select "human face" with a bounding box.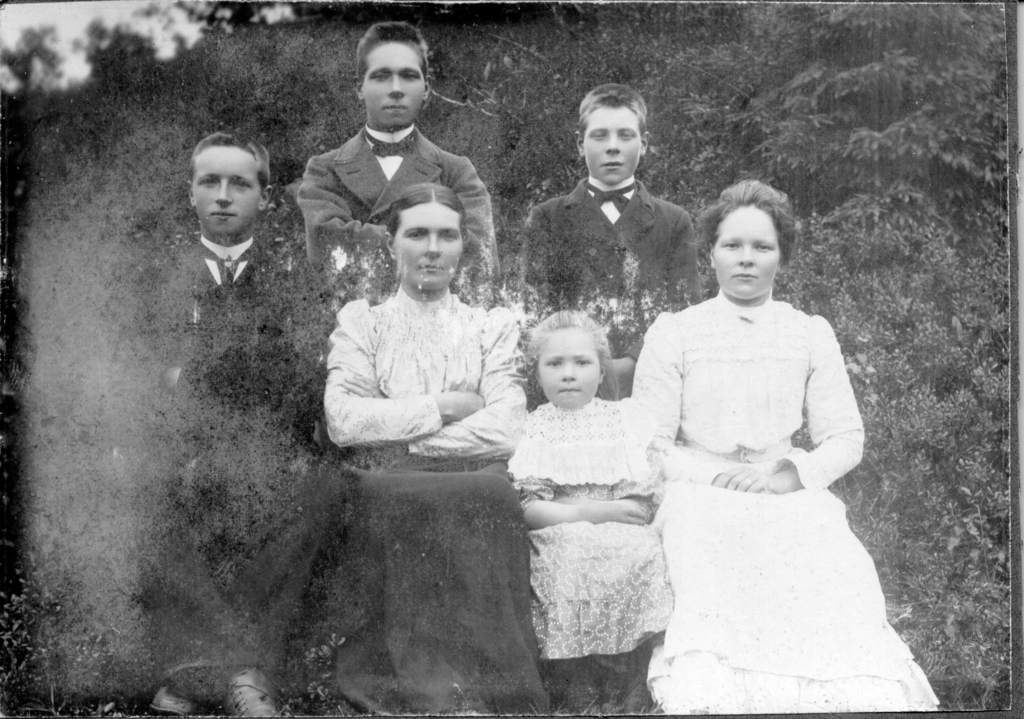
{"x1": 710, "y1": 206, "x2": 783, "y2": 304}.
